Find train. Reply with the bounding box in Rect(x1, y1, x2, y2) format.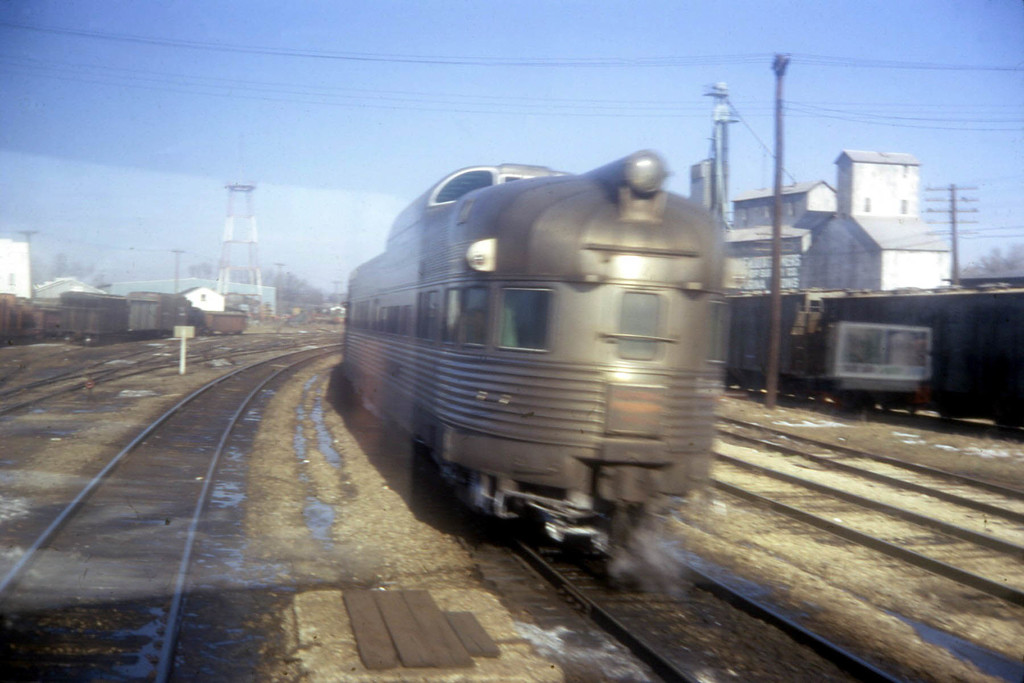
Rect(730, 284, 1023, 440).
